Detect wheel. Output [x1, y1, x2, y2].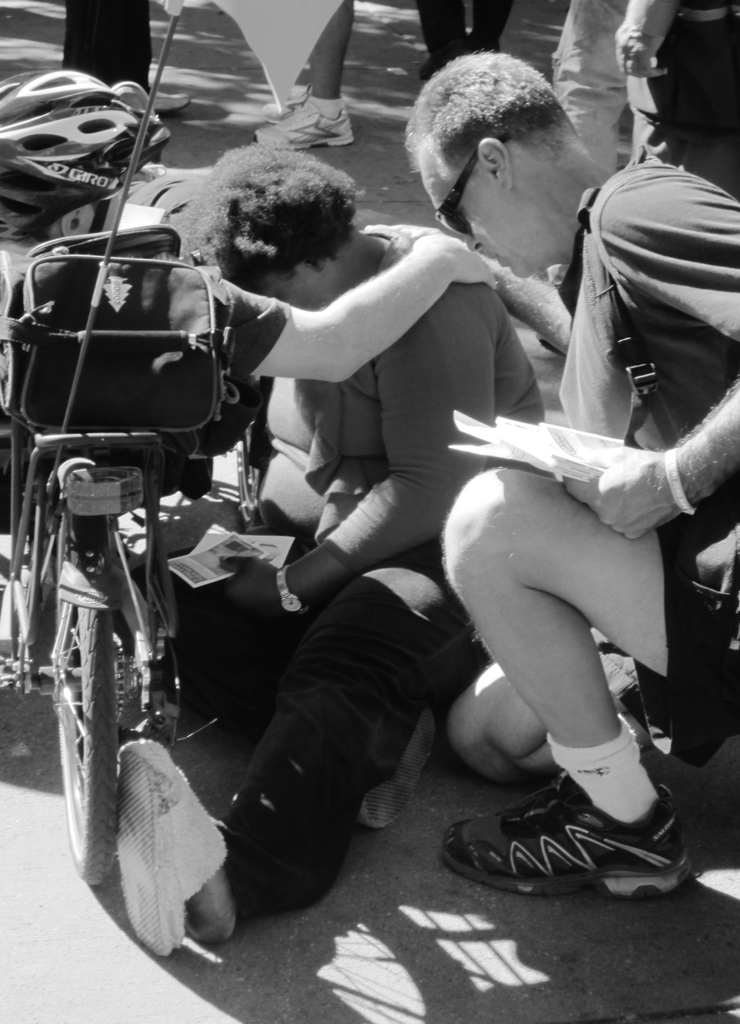
[9, 485, 63, 667].
